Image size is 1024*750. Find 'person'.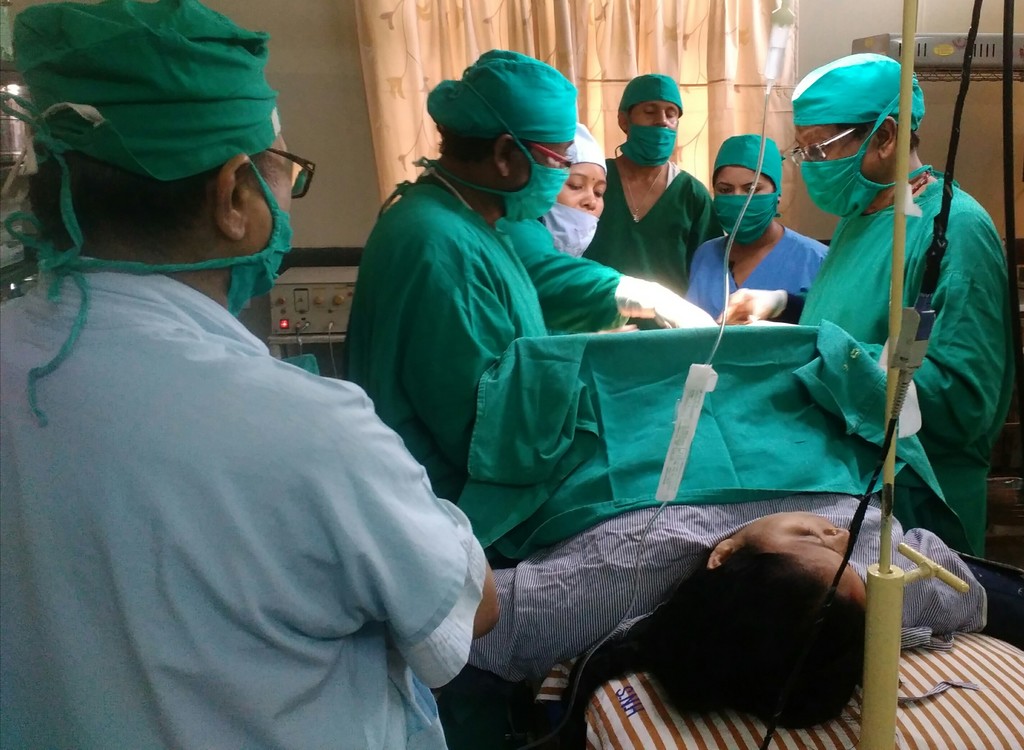
500:125:724:339.
